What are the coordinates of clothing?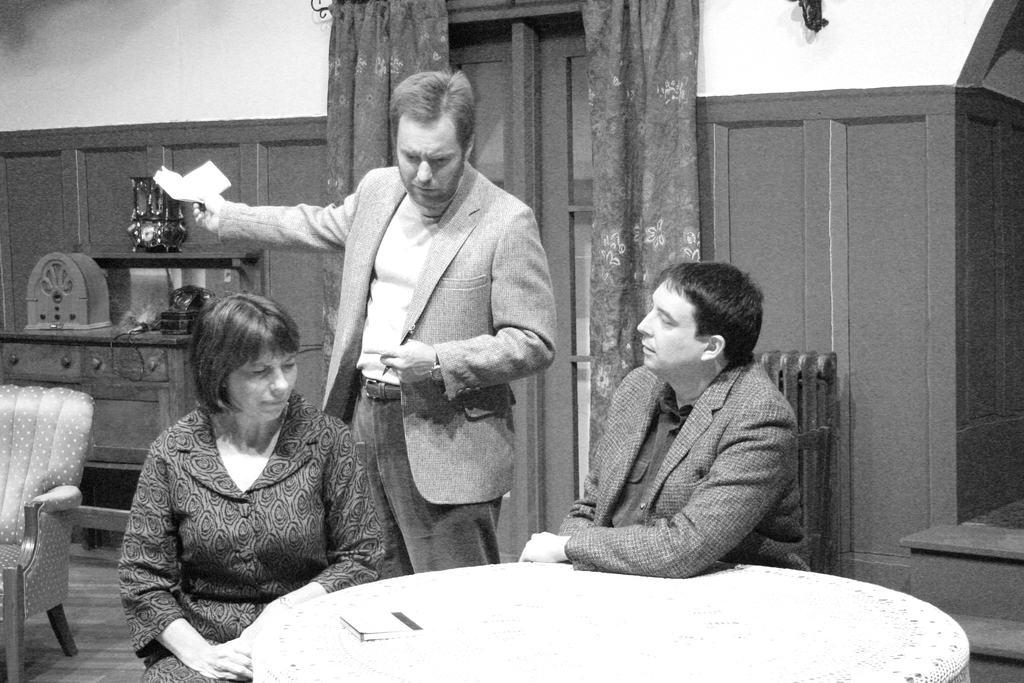
BBox(556, 362, 812, 576).
